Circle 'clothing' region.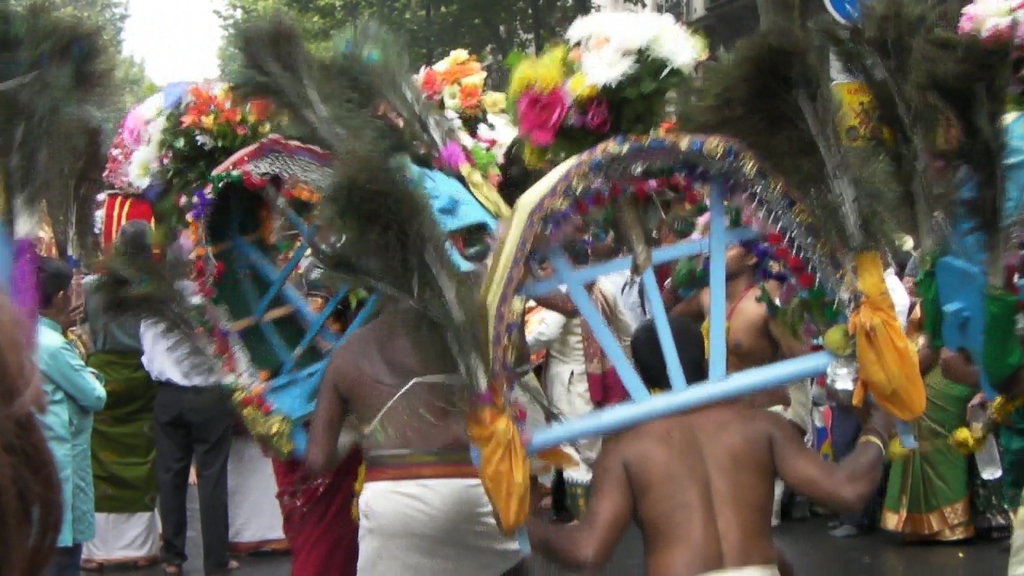
Region: <box>523,286,616,486</box>.
